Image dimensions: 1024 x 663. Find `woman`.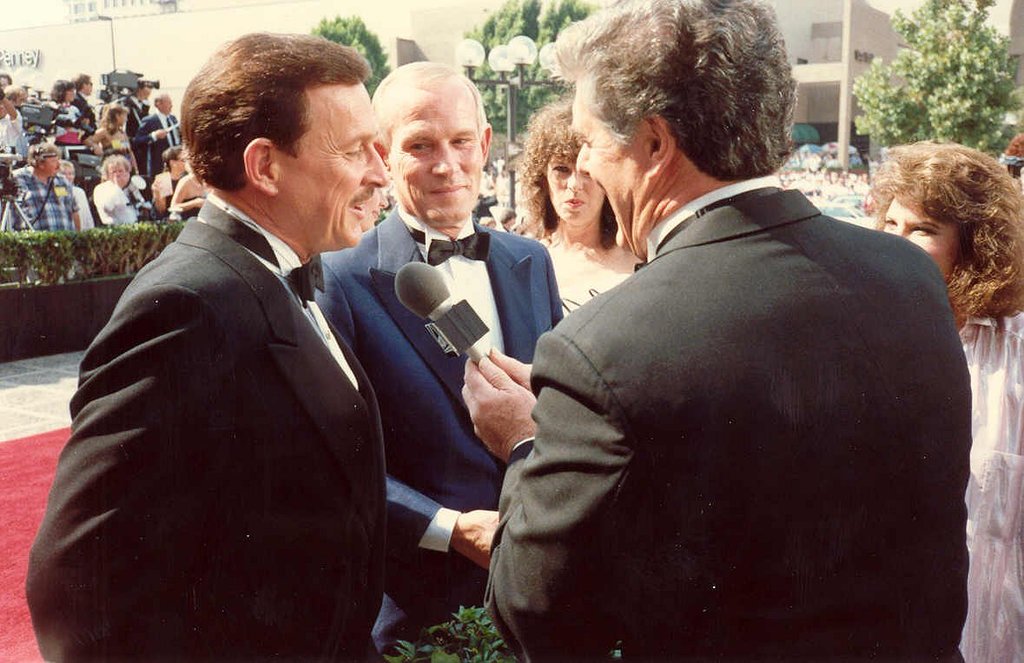
region(869, 140, 1023, 662).
